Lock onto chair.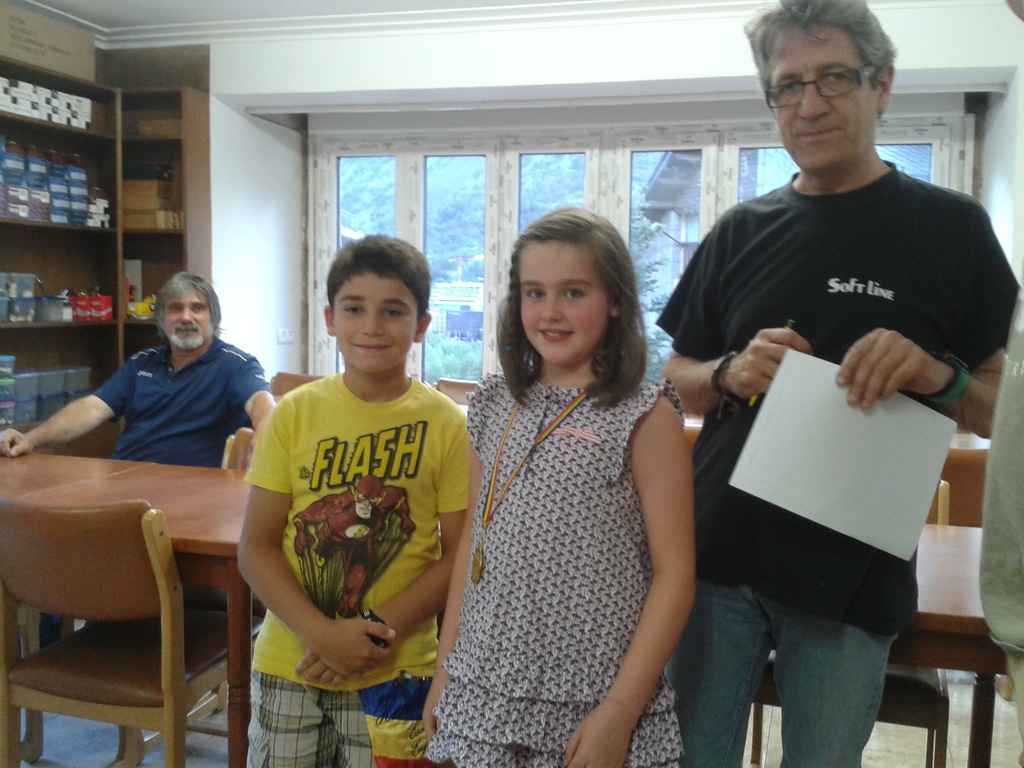
Locked: [264,369,326,399].
